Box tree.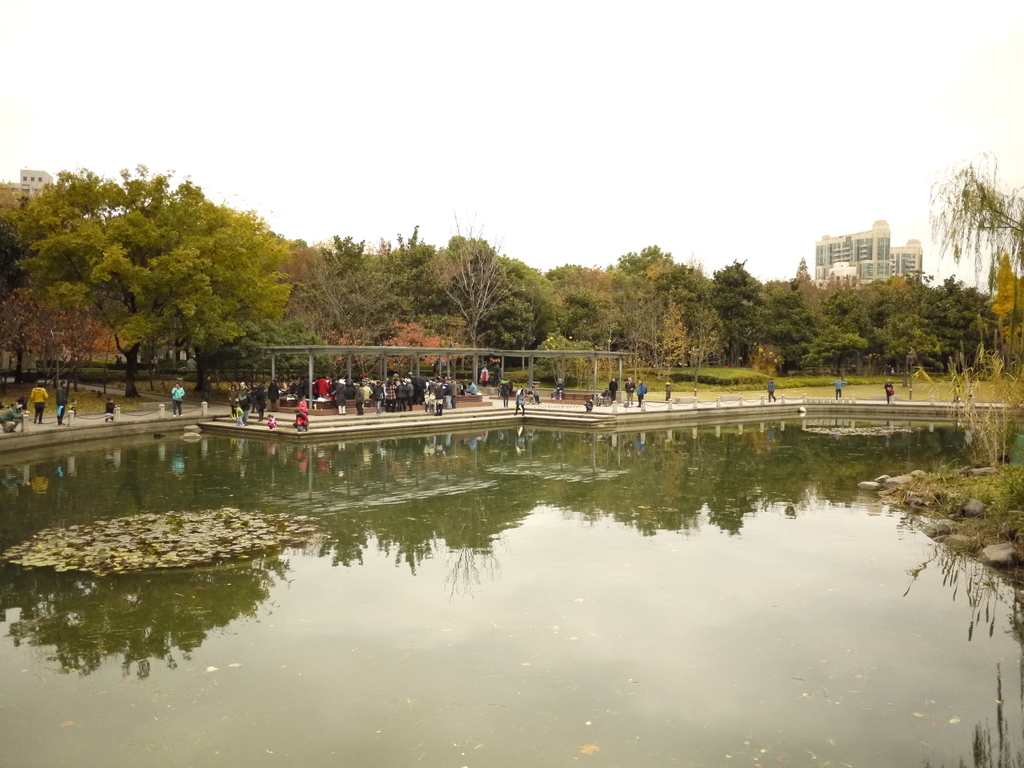
pyautogui.locateOnScreen(809, 285, 863, 333).
